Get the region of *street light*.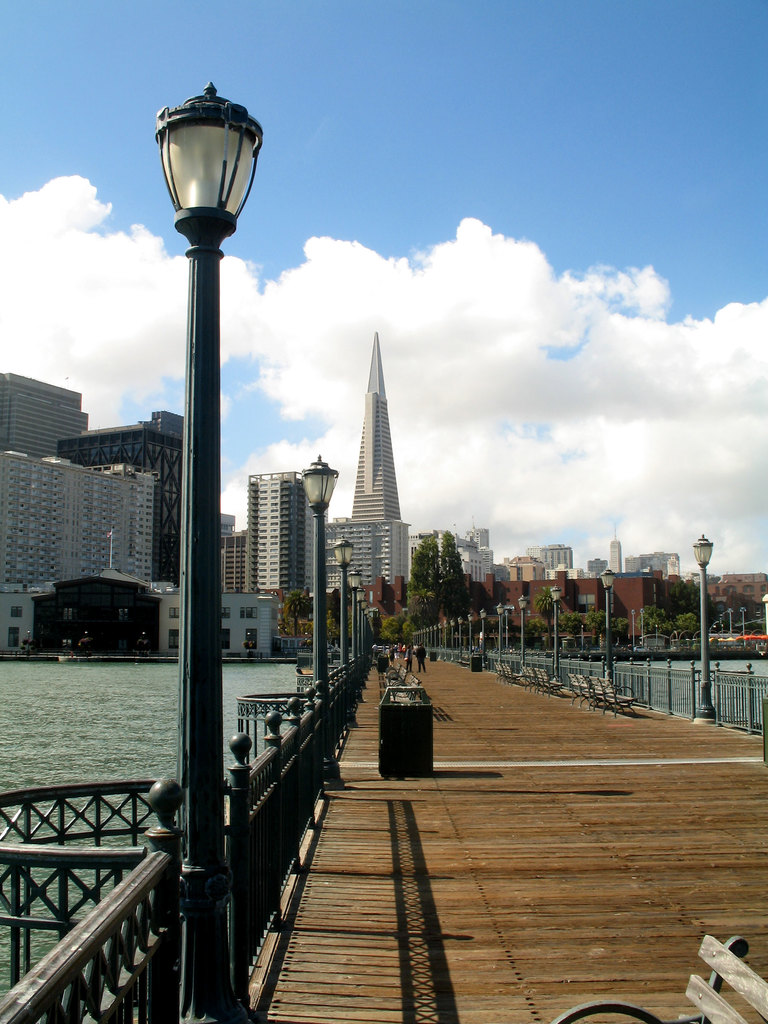
{"x1": 476, "y1": 608, "x2": 485, "y2": 669}.
